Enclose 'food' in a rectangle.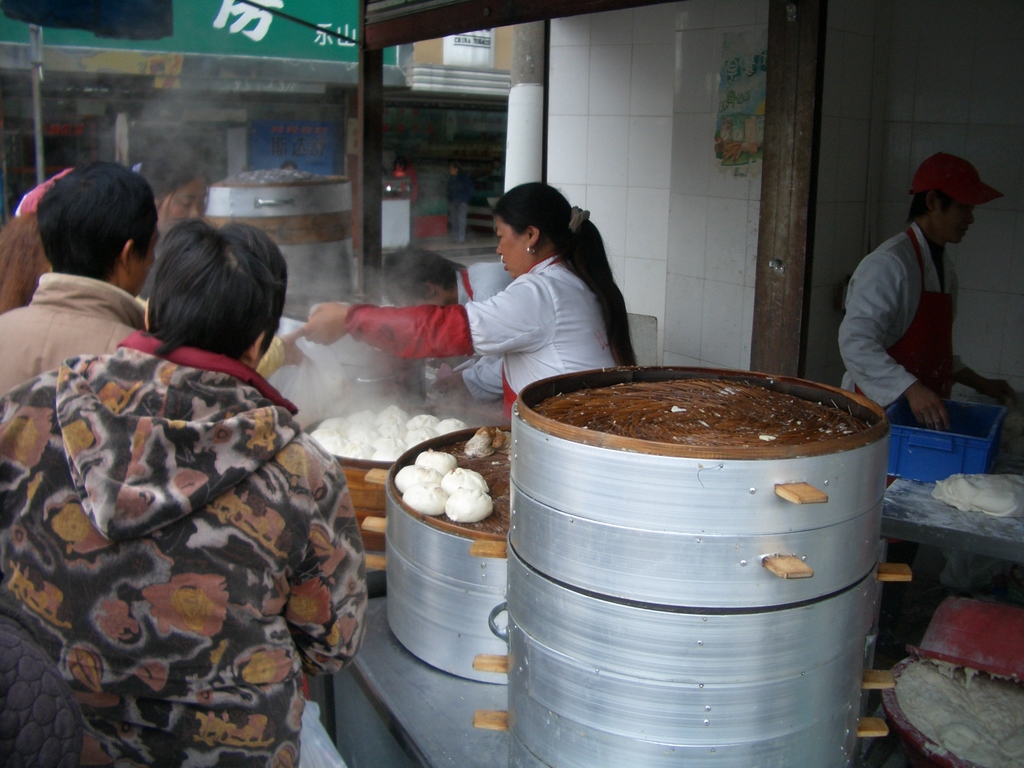
pyautogui.locateOnScreen(310, 405, 466, 462).
